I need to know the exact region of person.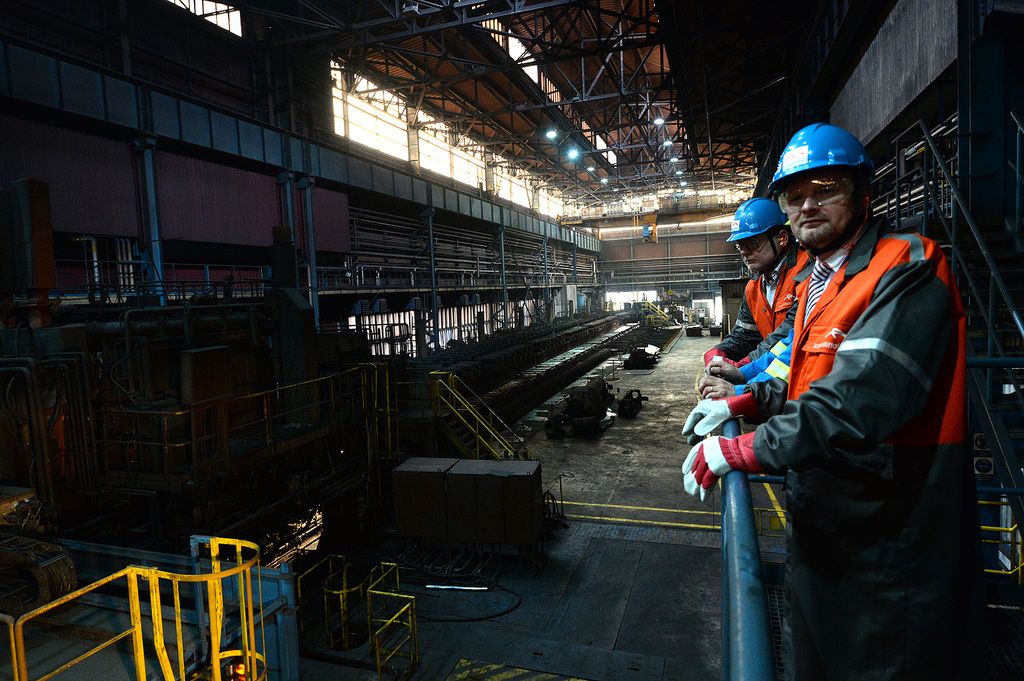
Region: {"left": 728, "top": 111, "right": 972, "bottom": 679}.
